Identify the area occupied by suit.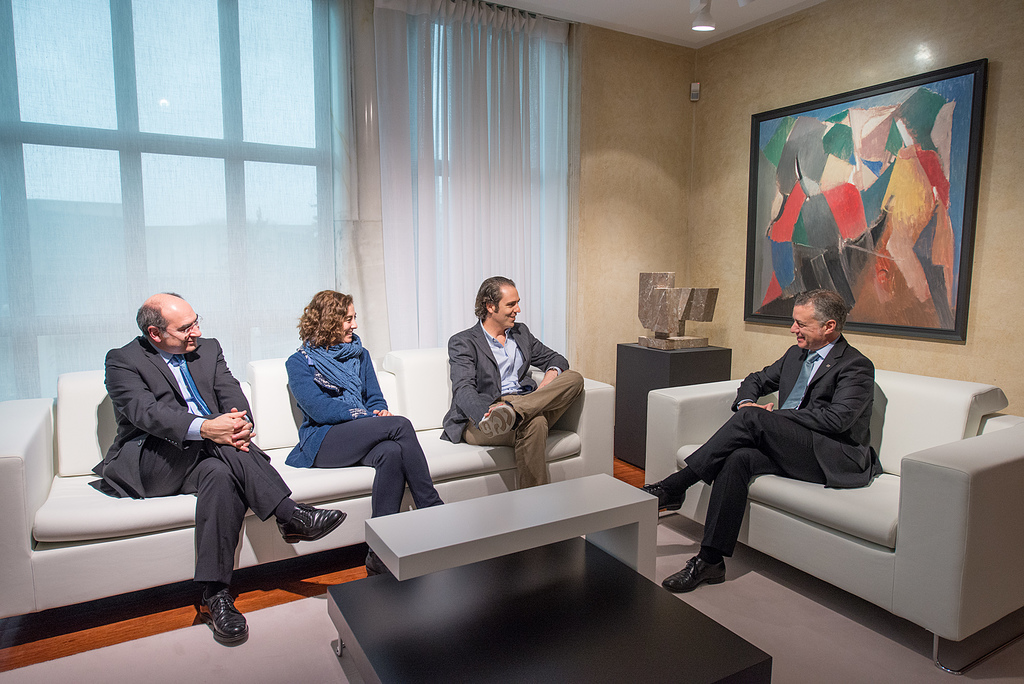
Area: (x1=93, y1=336, x2=292, y2=587).
